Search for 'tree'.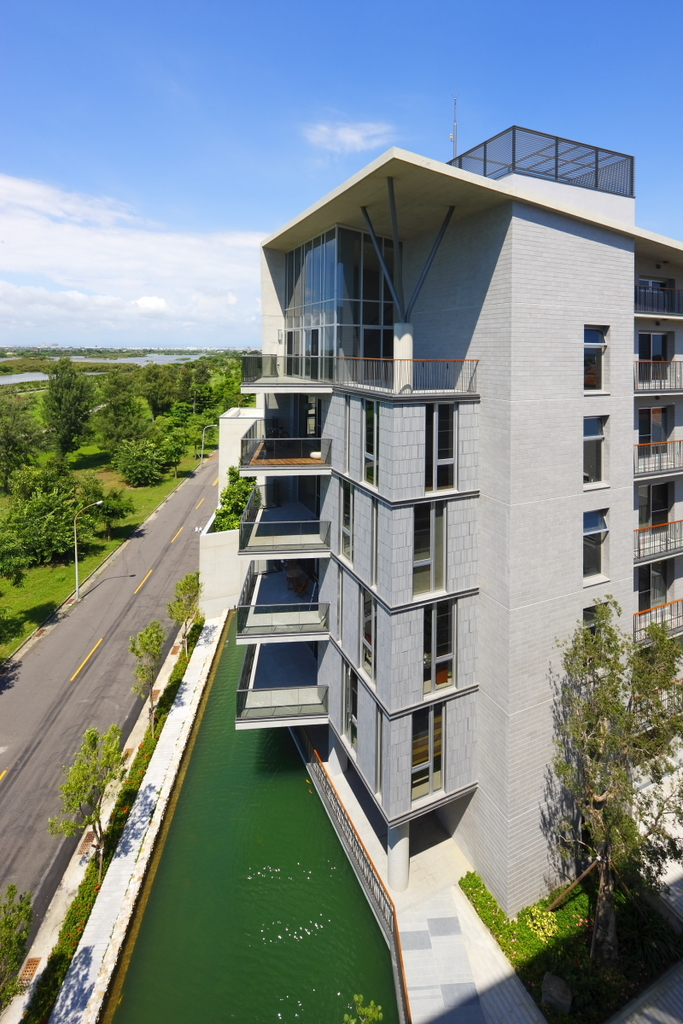
Found at locate(542, 597, 682, 951).
